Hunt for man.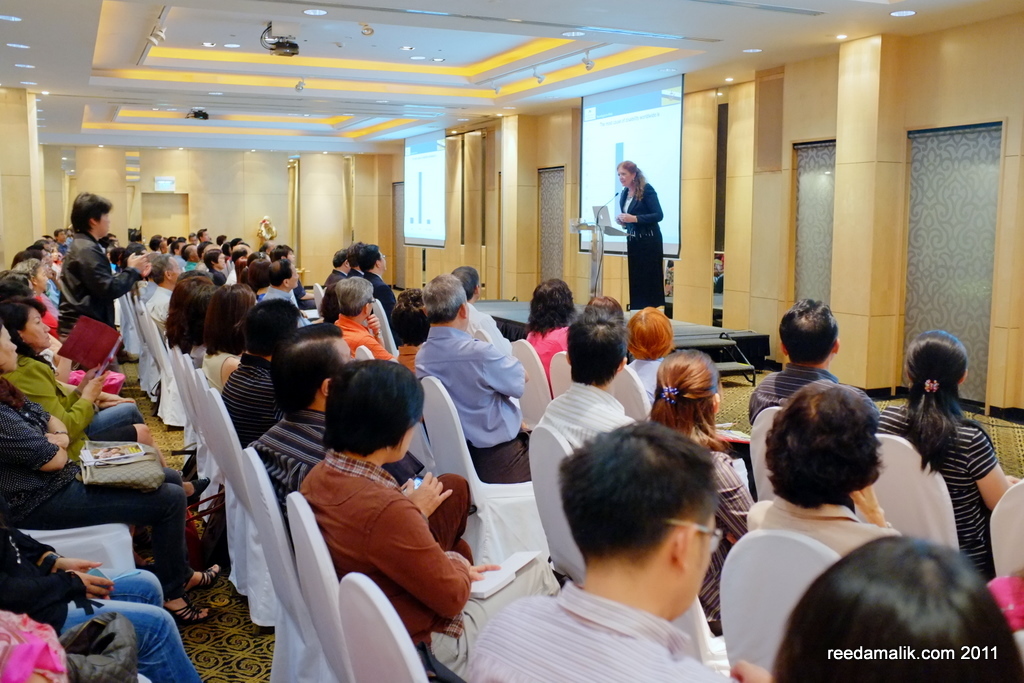
Hunted down at bbox(255, 256, 299, 304).
